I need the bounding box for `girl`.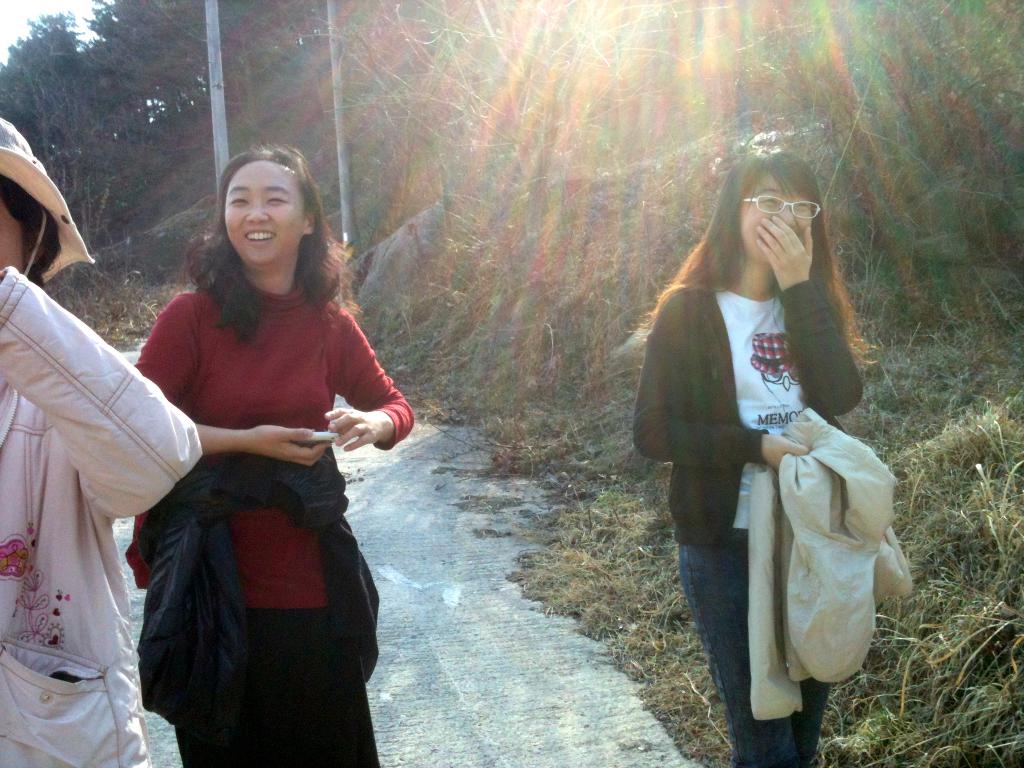
Here it is: [x1=630, y1=143, x2=877, y2=765].
